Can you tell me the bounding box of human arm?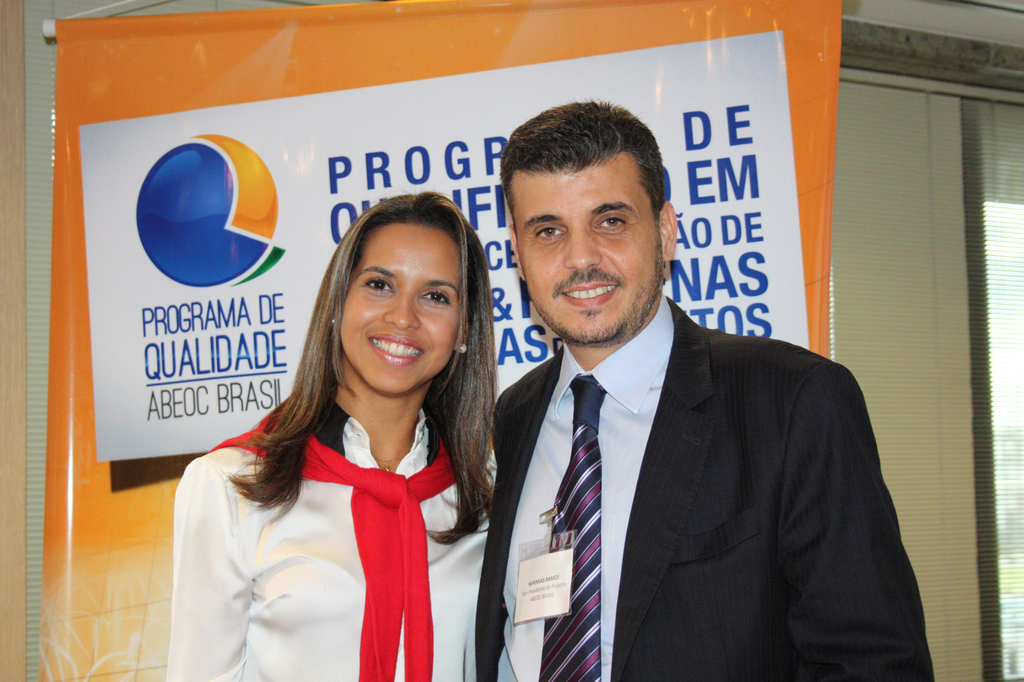
777,361,940,681.
